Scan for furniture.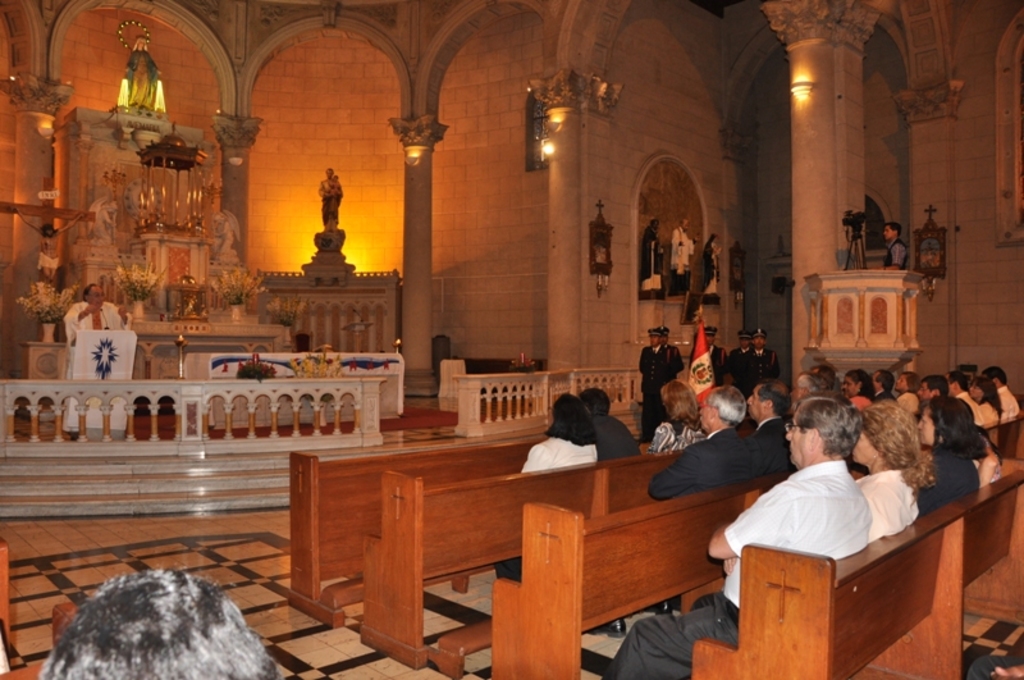
Scan result: [0, 603, 81, 679].
